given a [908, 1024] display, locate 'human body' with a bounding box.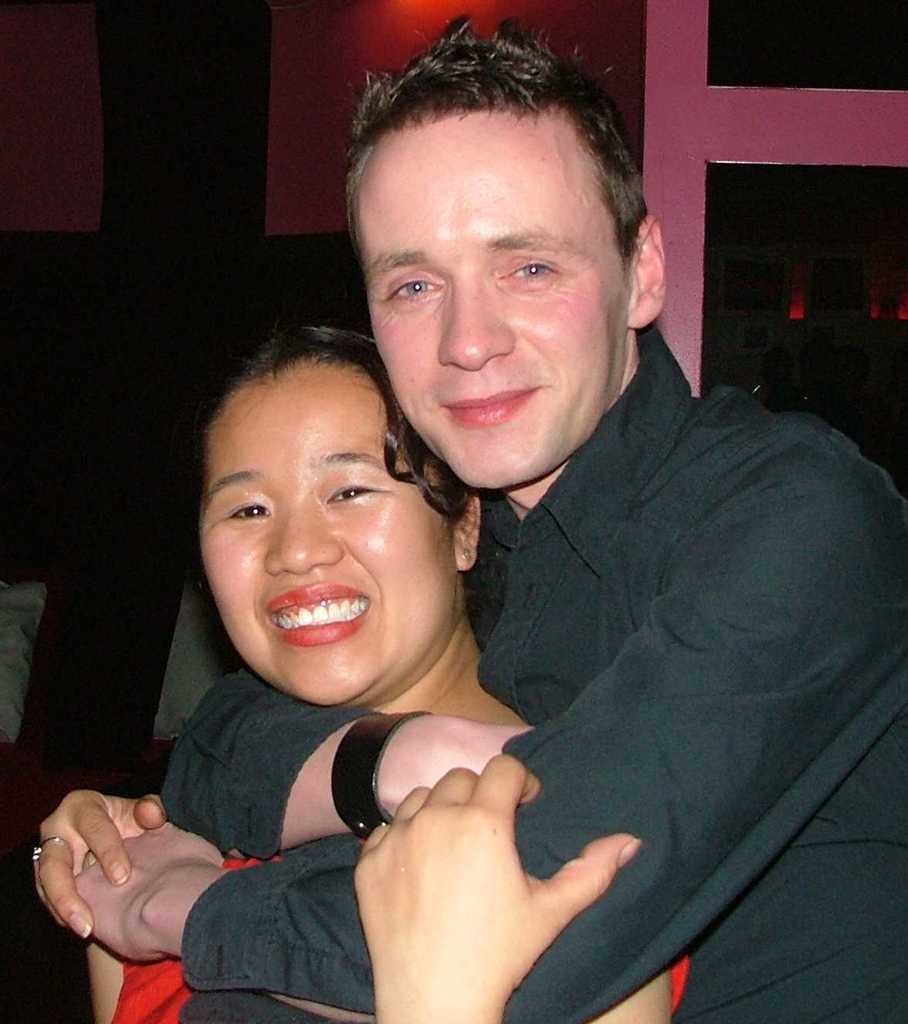
Located: <region>75, 6, 907, 1023</region>.
